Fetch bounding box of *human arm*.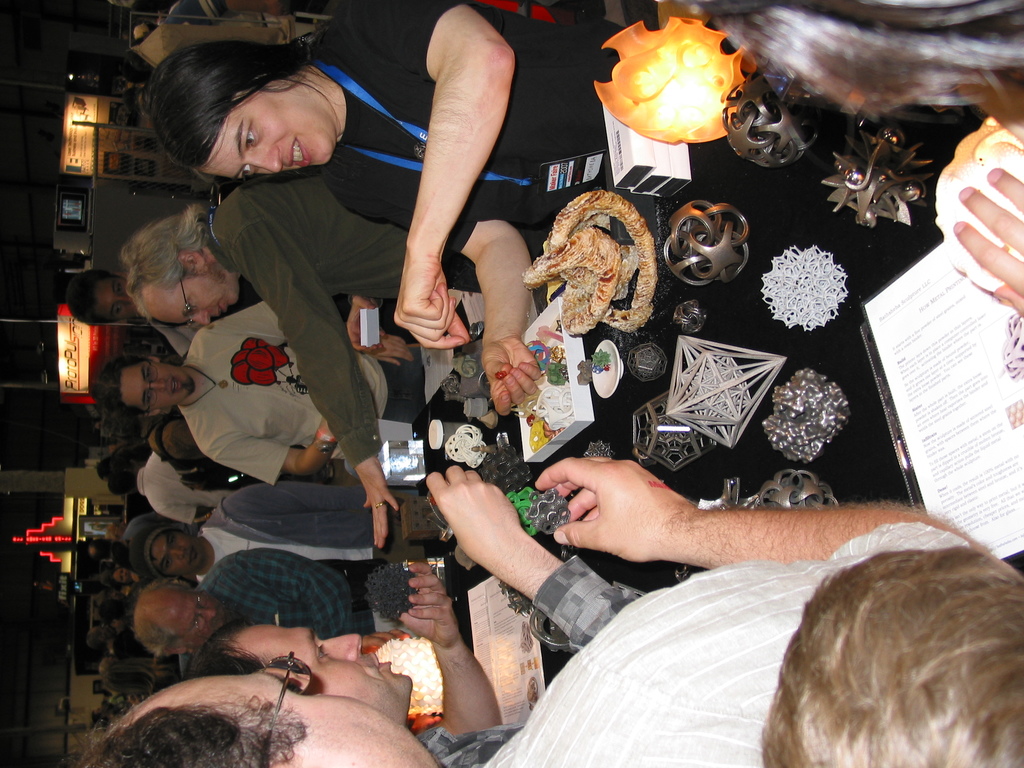
Bbox: (left=538, top=445, right=988, bottom=586).
